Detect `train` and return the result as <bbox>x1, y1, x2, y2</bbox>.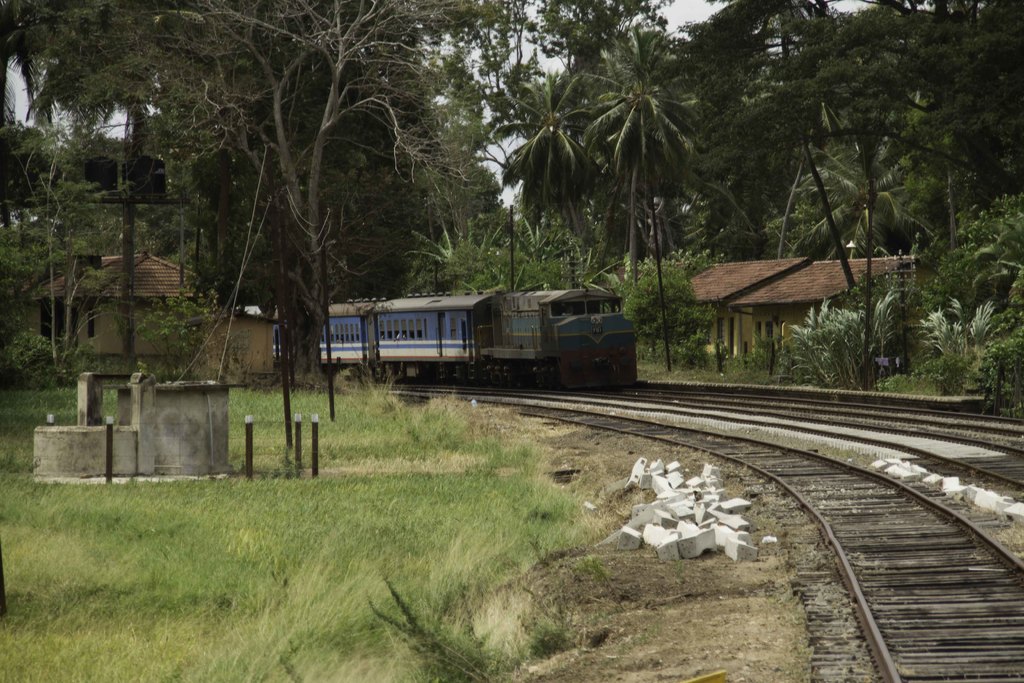
<bbox>273, 283, 640, 393</bbox>.
